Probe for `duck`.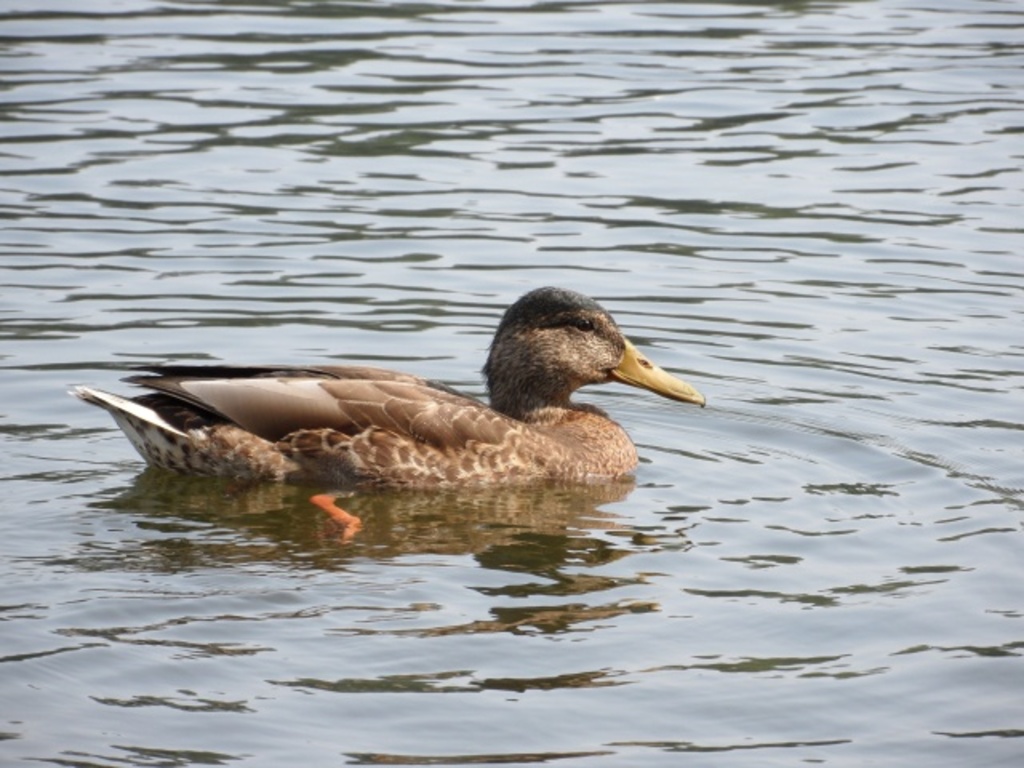
Probe result: crop(58, 288, 712, 526).
